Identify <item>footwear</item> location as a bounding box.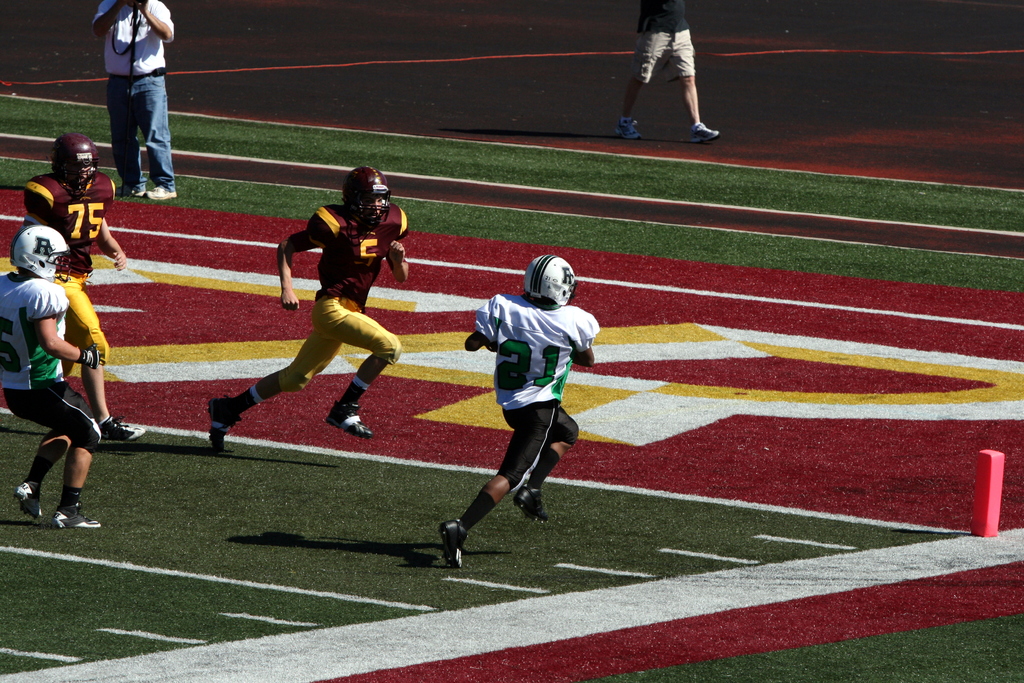
{"left": 45, "top": 502, "right": 108, "bottom": 533}.
